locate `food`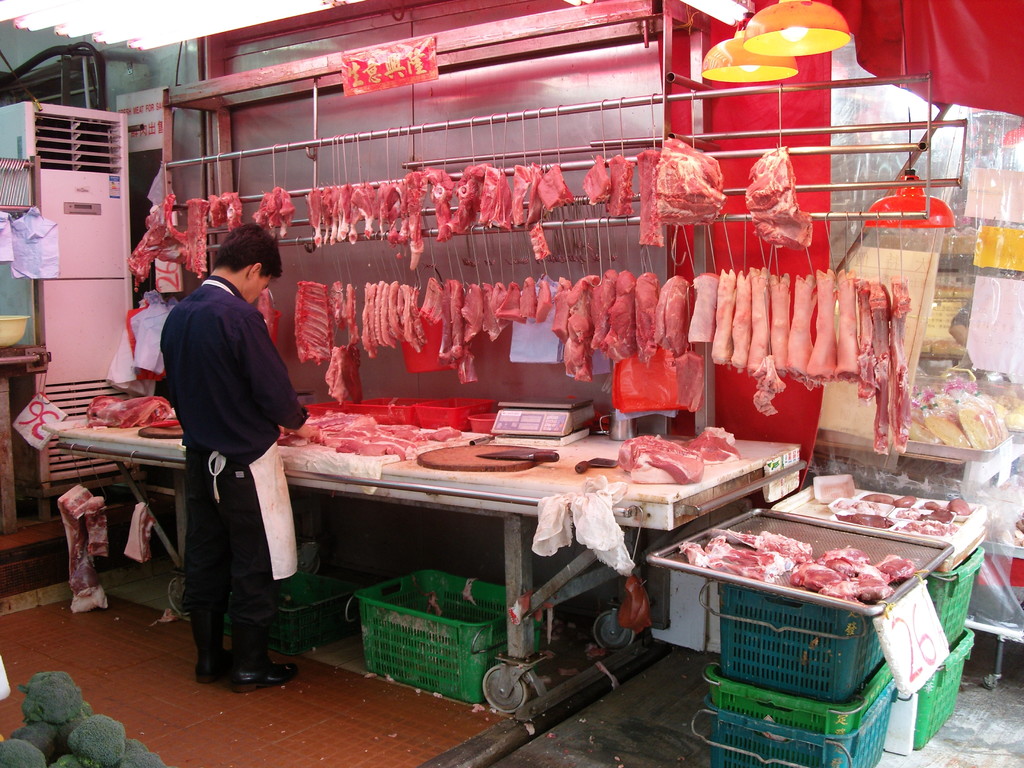
region(435, 279, 463, 360)
